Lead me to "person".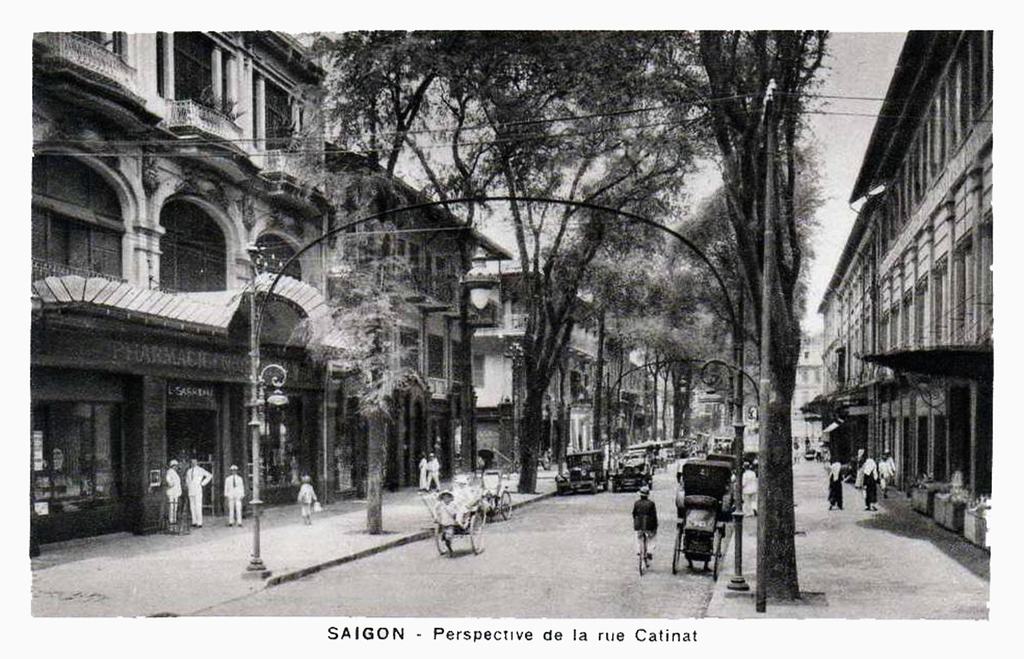
Lead to {"x1": 425, "y1": 452, "x2": 437, "y2": 490}.
